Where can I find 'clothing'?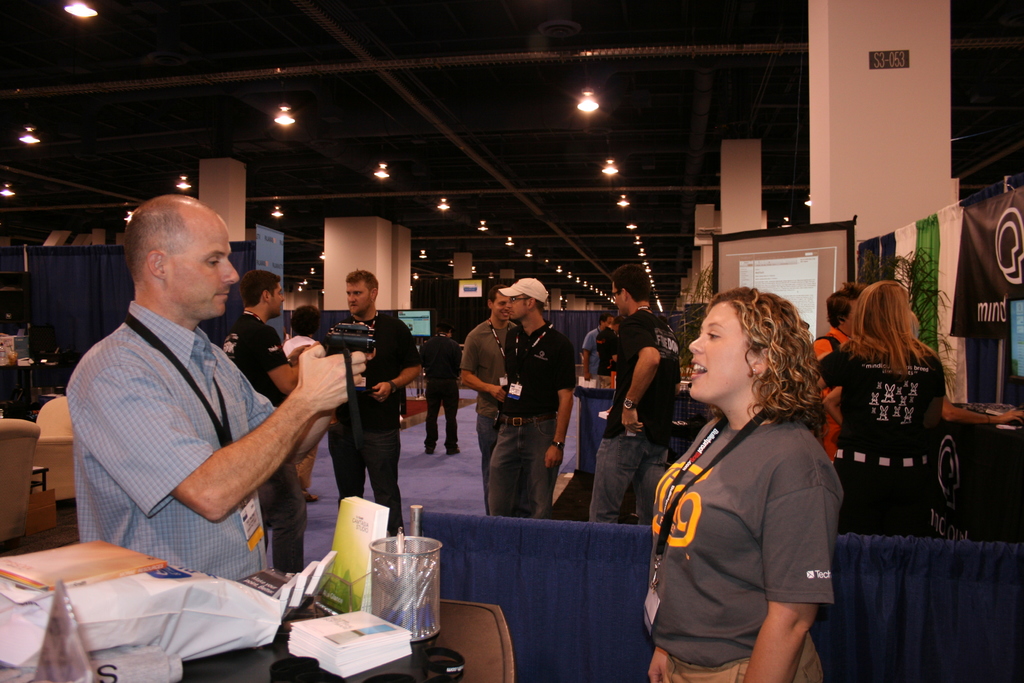
You can find it at <bbox>581, 323, 602, 373</bbox>.
